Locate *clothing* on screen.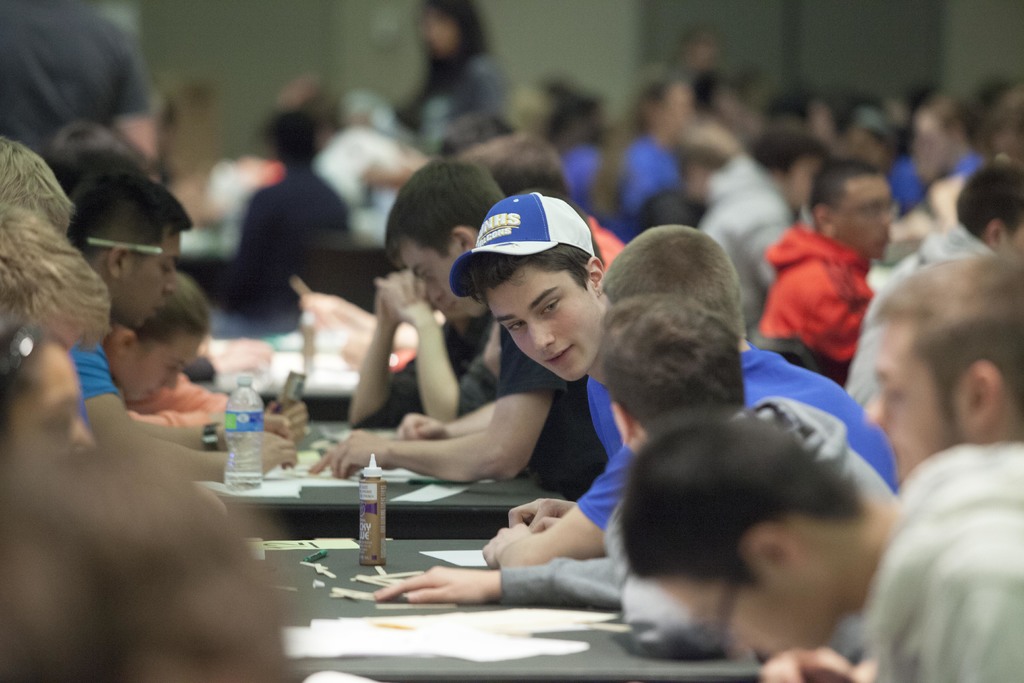
On screen at x1=589, y1=342, x2=761, y2=468.
